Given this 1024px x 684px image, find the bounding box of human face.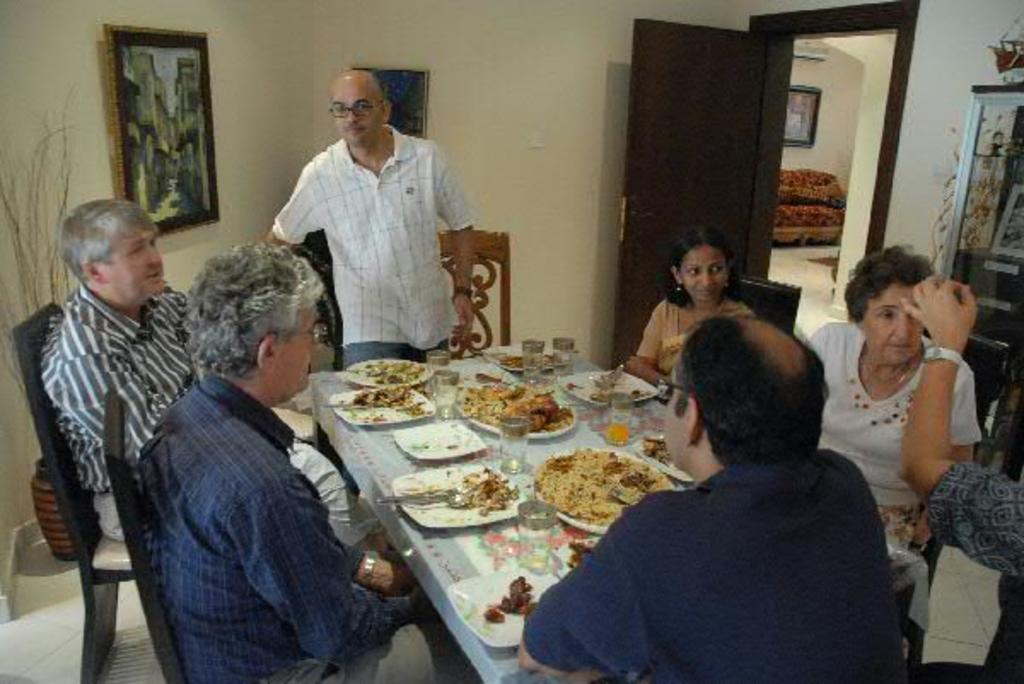
<region>662, 362, 693, 471</region>.
